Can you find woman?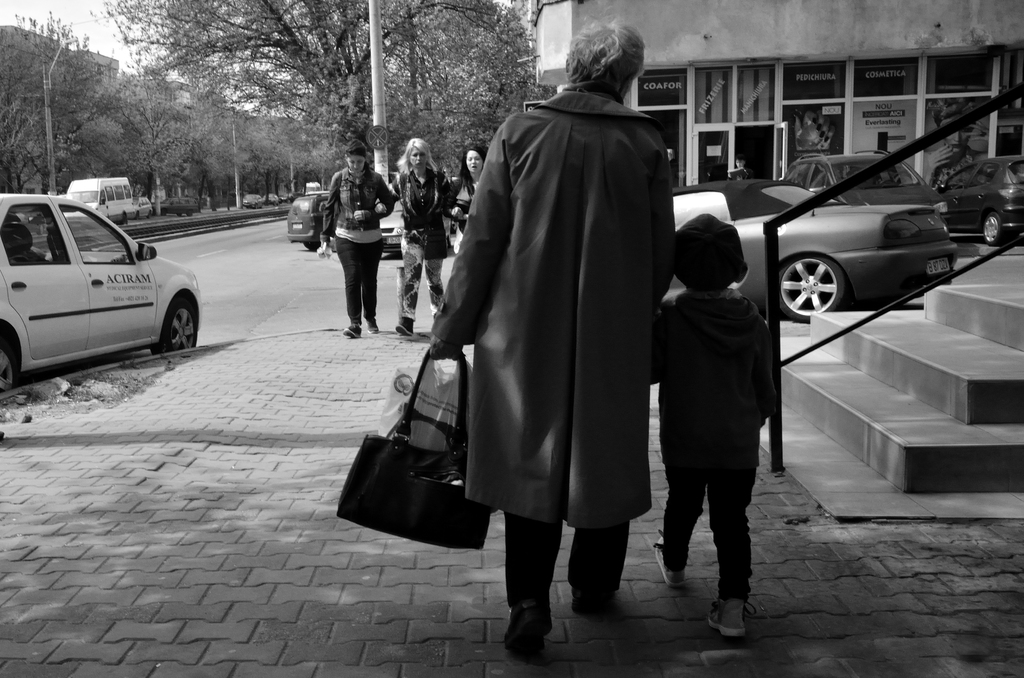
Yes, bounding box: <bbox>429, 7, 676, 649</bbox>.
